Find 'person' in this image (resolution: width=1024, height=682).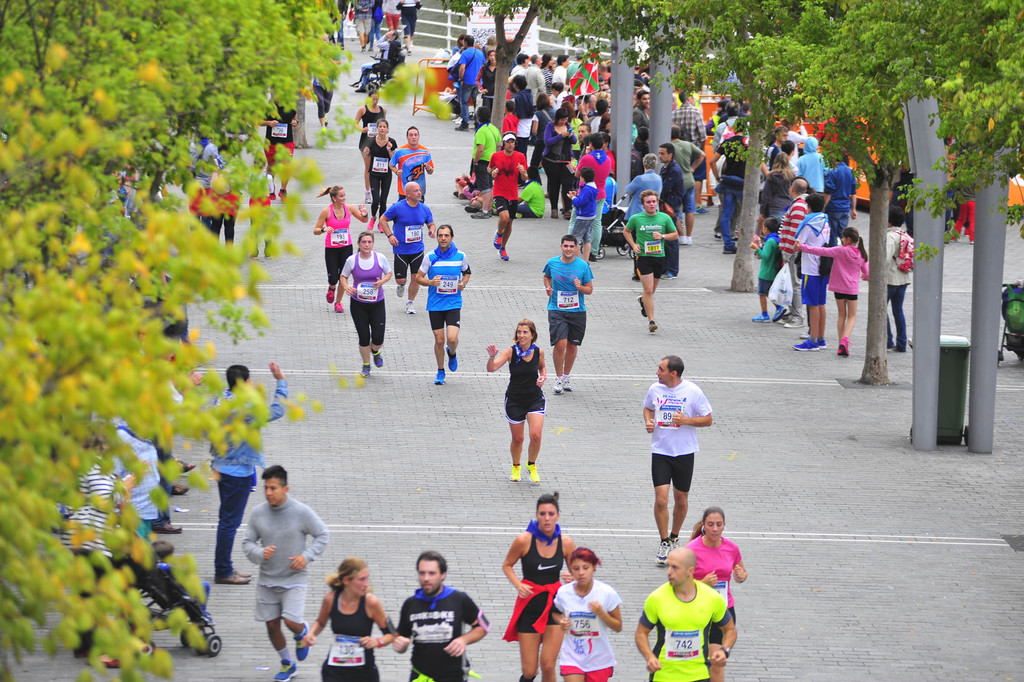
188 165 200 219.
